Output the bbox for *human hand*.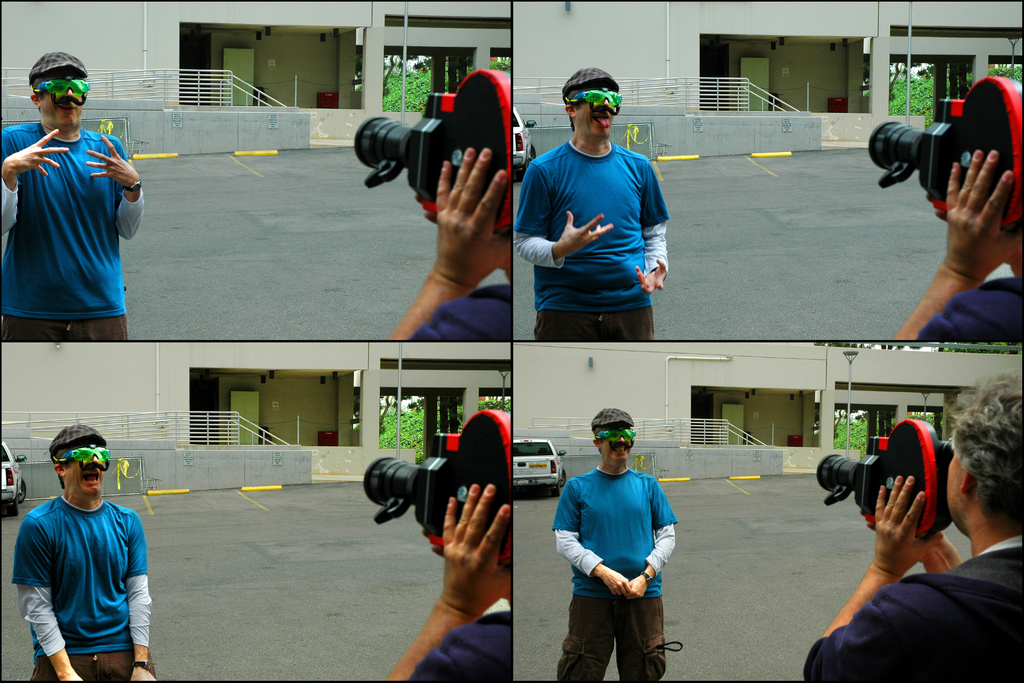
rect(604, 565, 632, 594).
